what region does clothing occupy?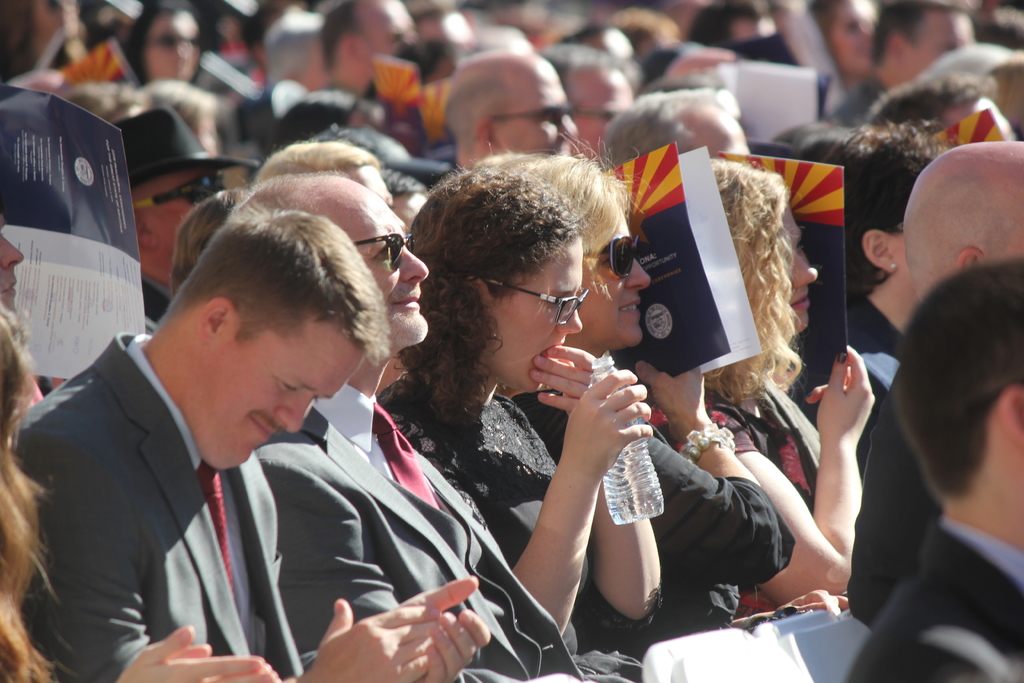
[left=702, top=371, right=821, bottom=621].
